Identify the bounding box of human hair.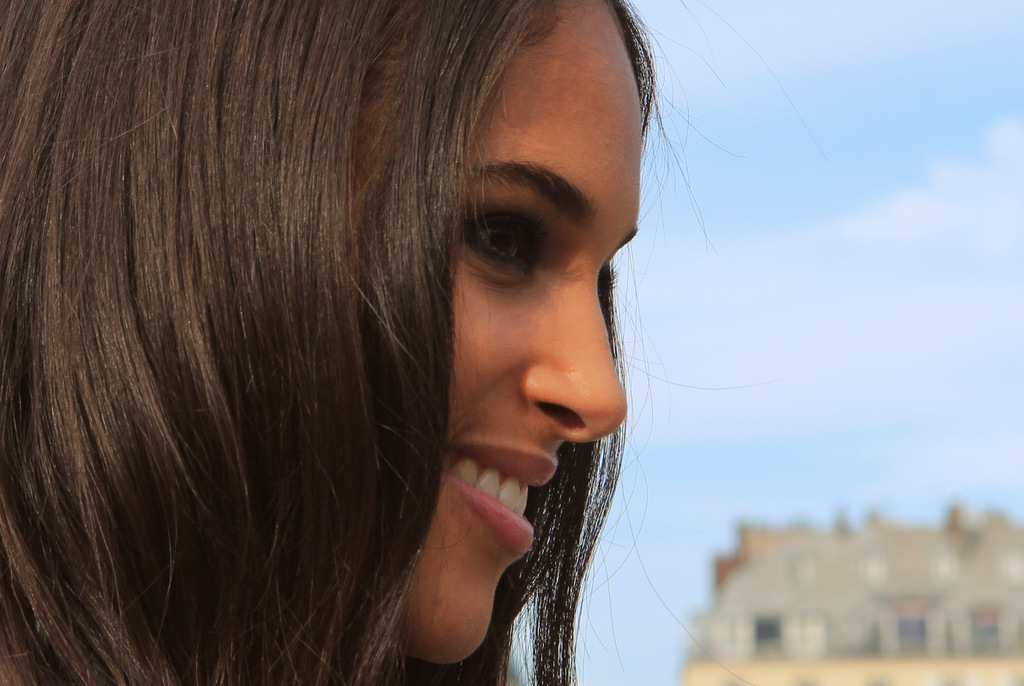
[0,0,749,685].
